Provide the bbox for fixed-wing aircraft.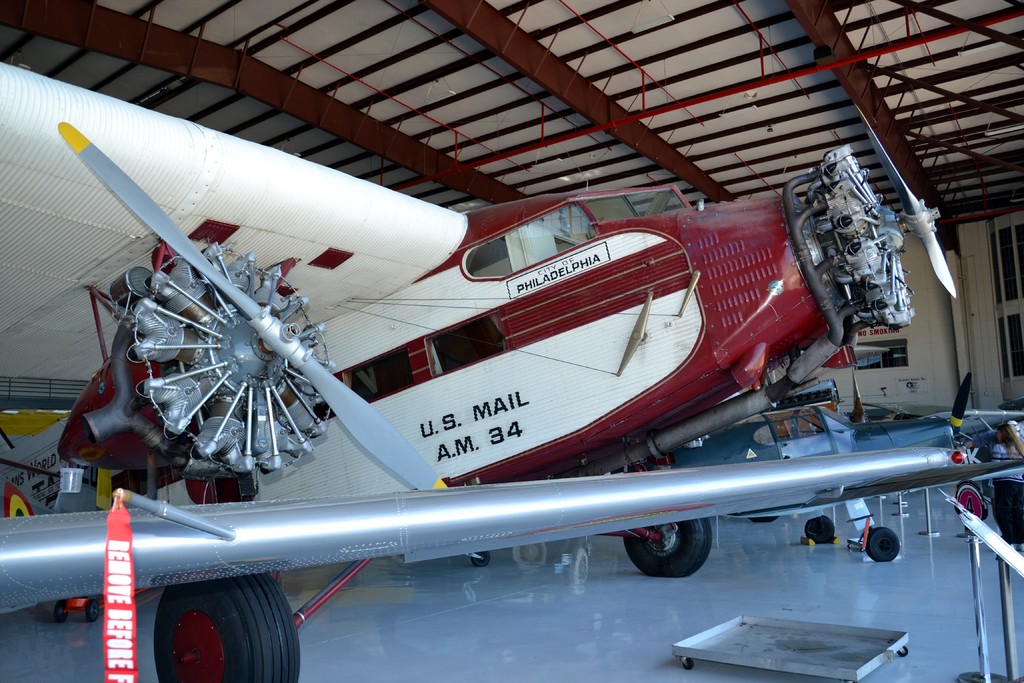
[0,56,957,574].
